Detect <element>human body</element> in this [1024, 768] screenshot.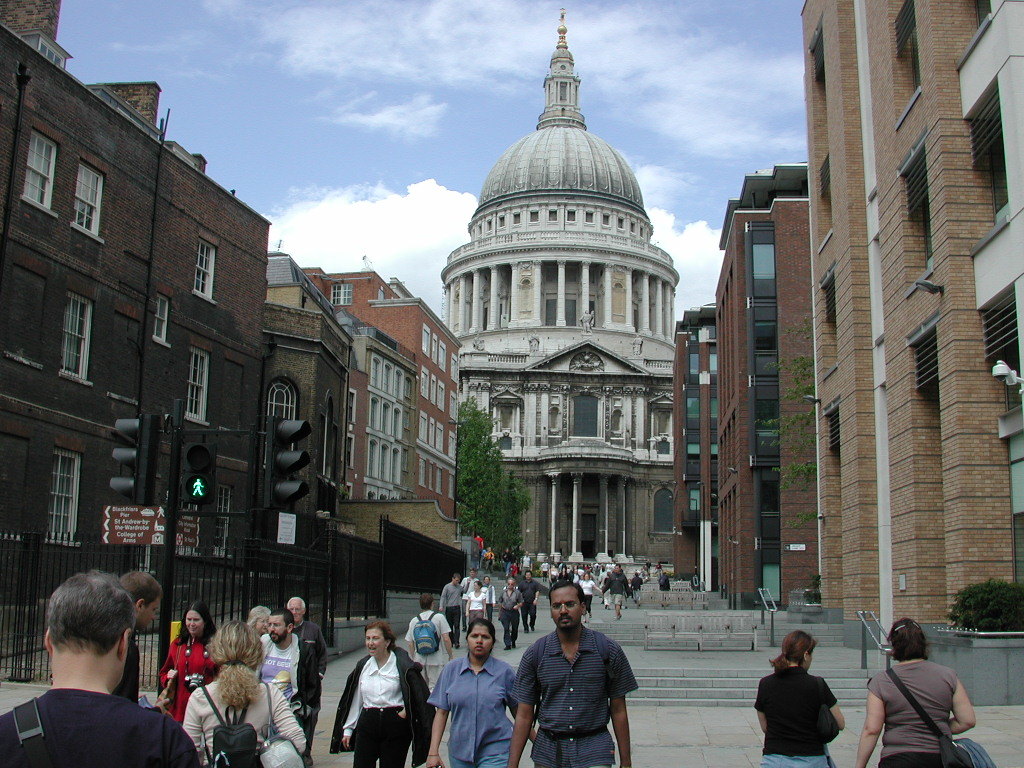
Detection: left=504, top=588, right=522, bottom=649.
